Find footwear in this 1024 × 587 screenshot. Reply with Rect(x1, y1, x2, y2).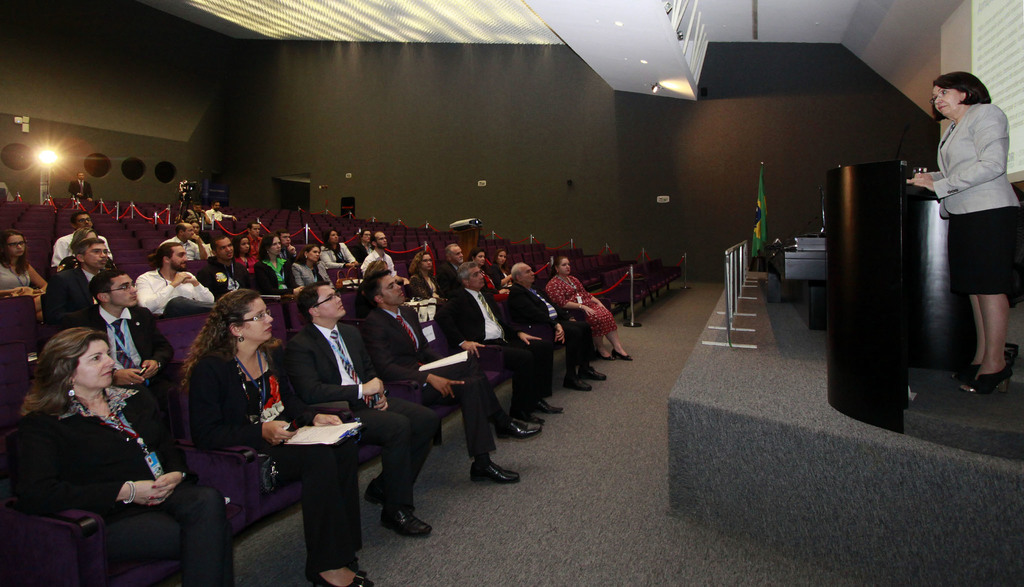
Rect(314, 566, 381, 586).
